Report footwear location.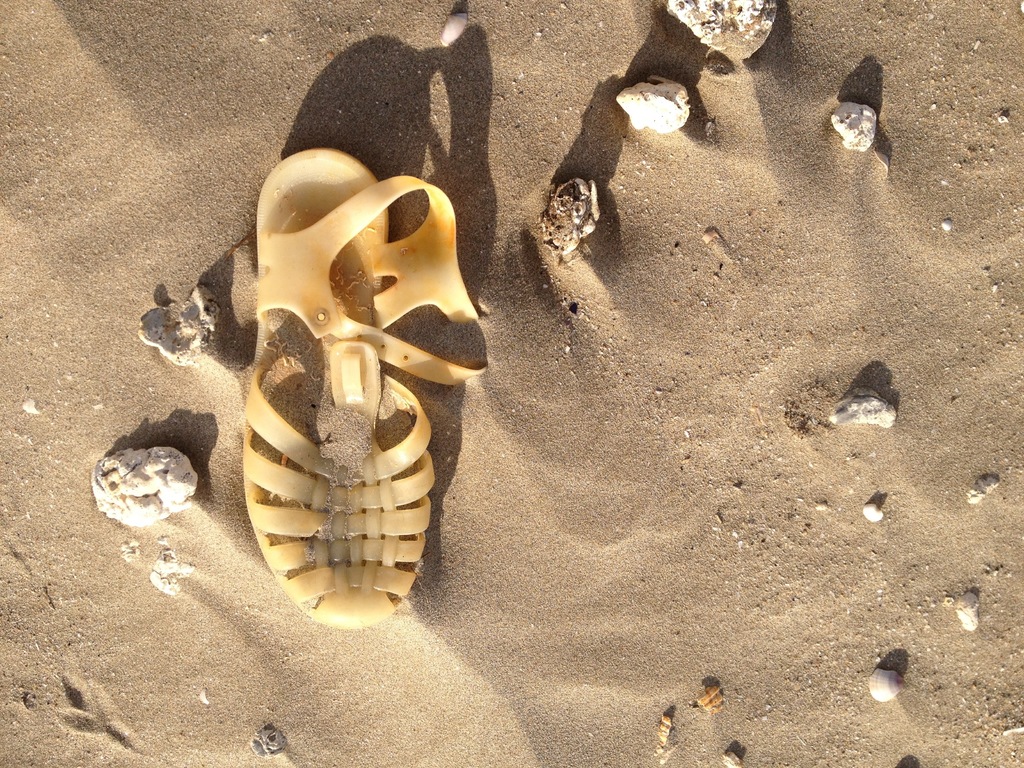
Report: l=237, t=145, r=487, b=634.
